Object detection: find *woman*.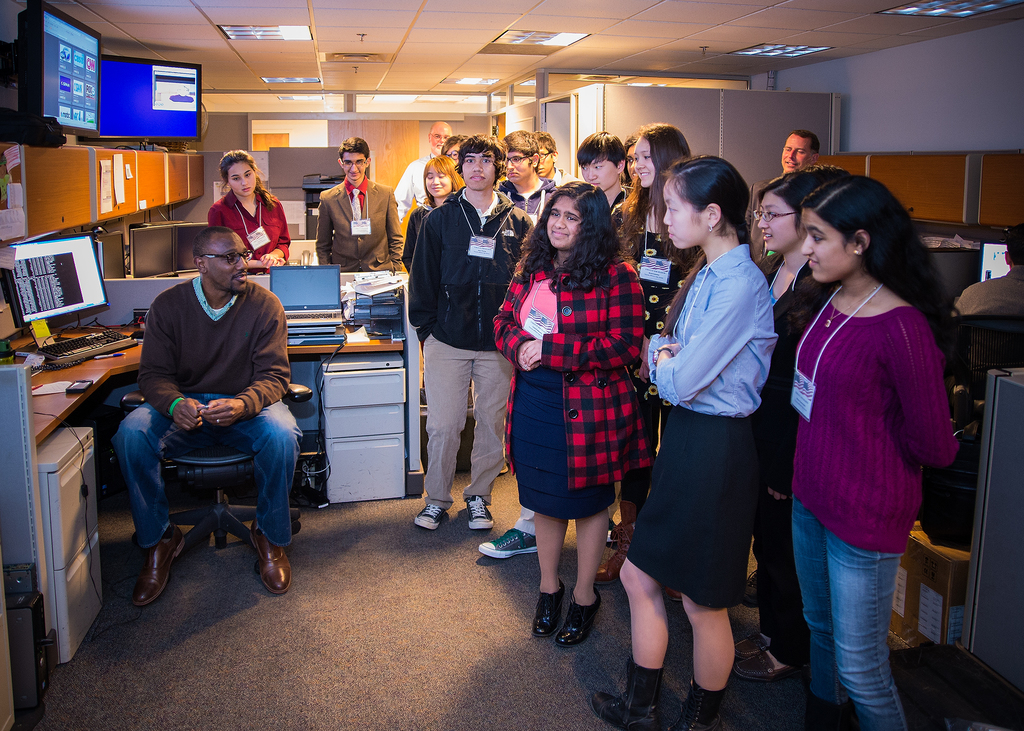
(588,153,782,730).
